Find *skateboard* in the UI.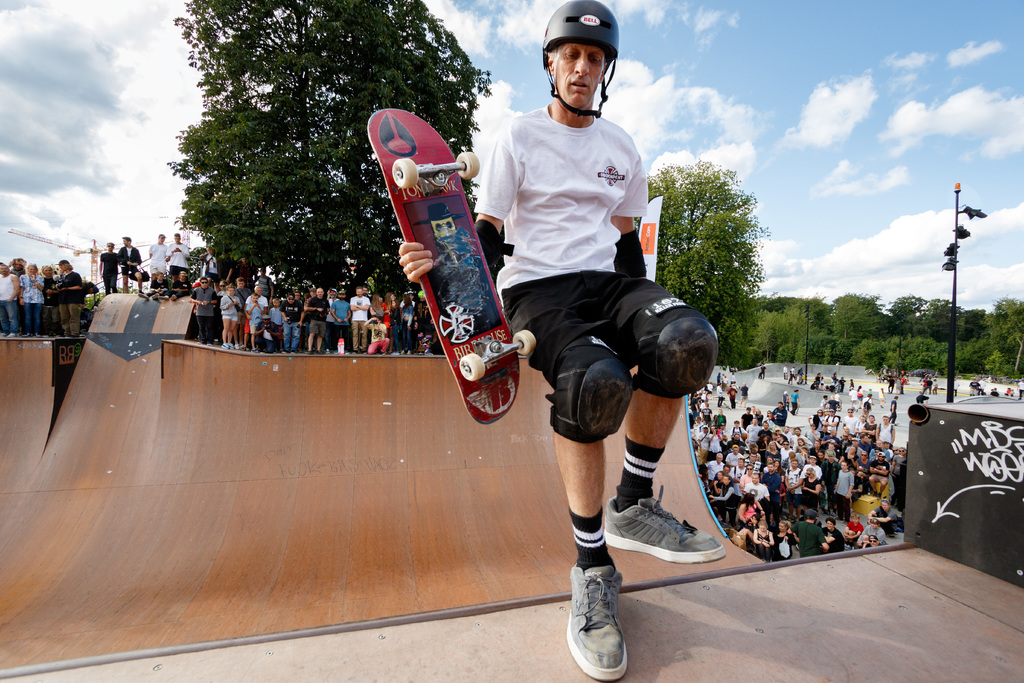
UI element at region(358, 124, 486, 436).
